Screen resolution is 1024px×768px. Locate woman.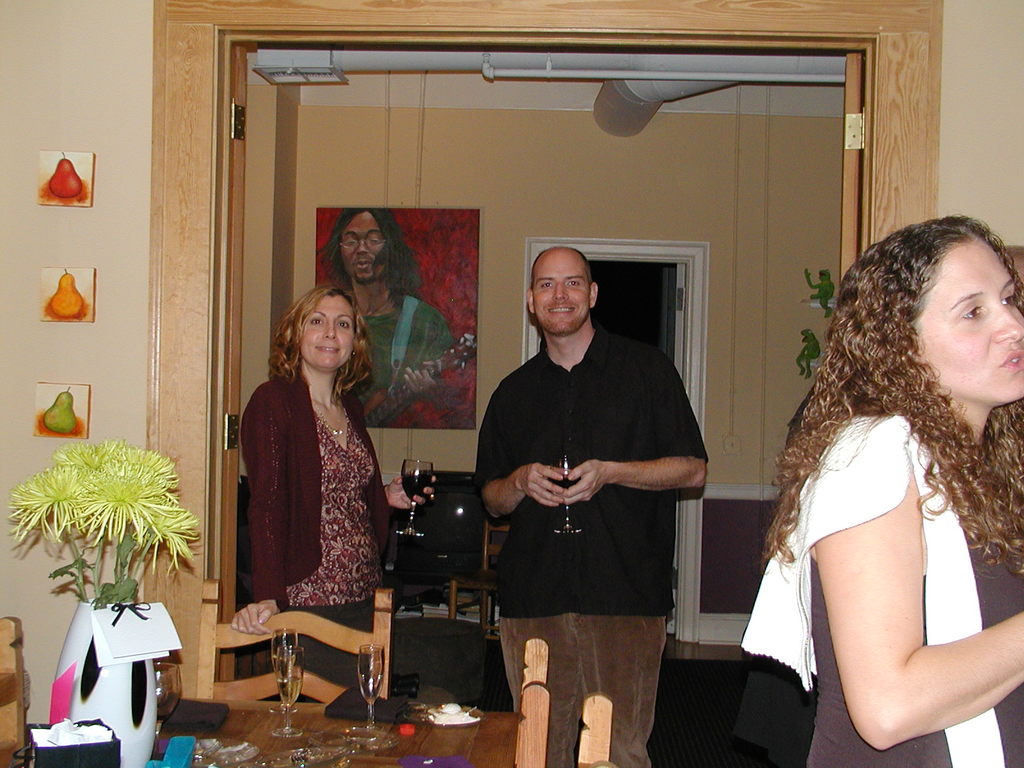
crop(741, 212, 1023, 767).
